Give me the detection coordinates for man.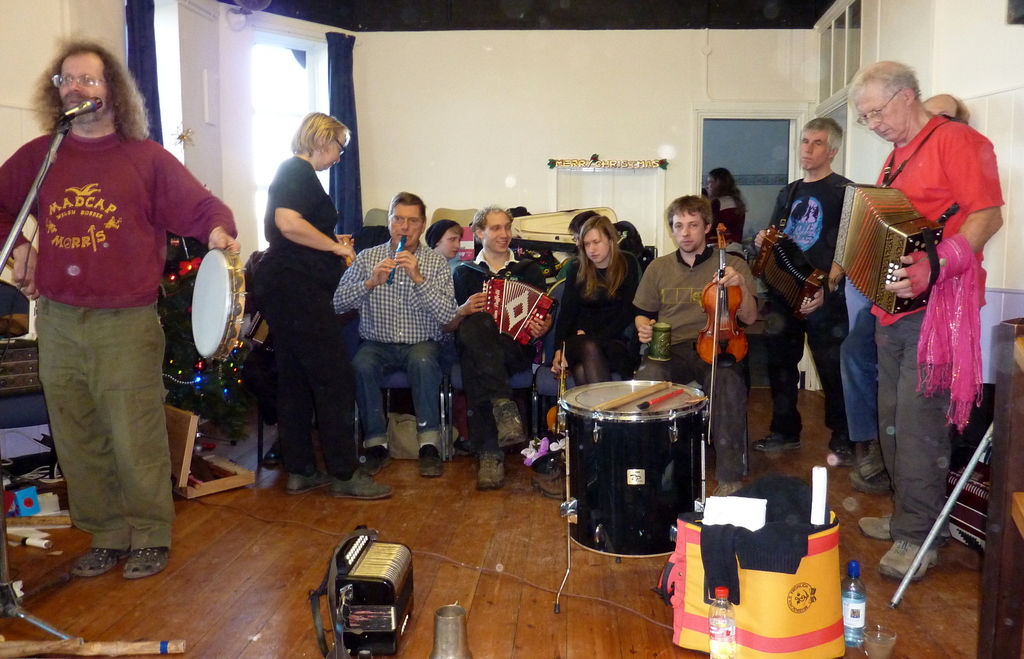
852/52/1005/583.
